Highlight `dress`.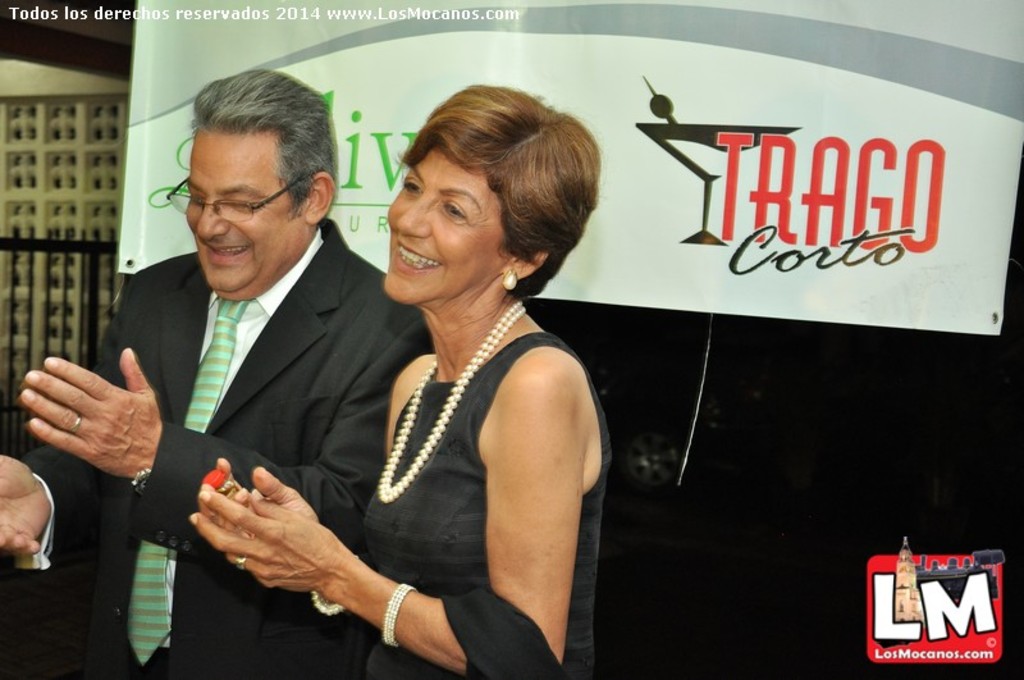
Highlighted region: 265,342,627,679.
